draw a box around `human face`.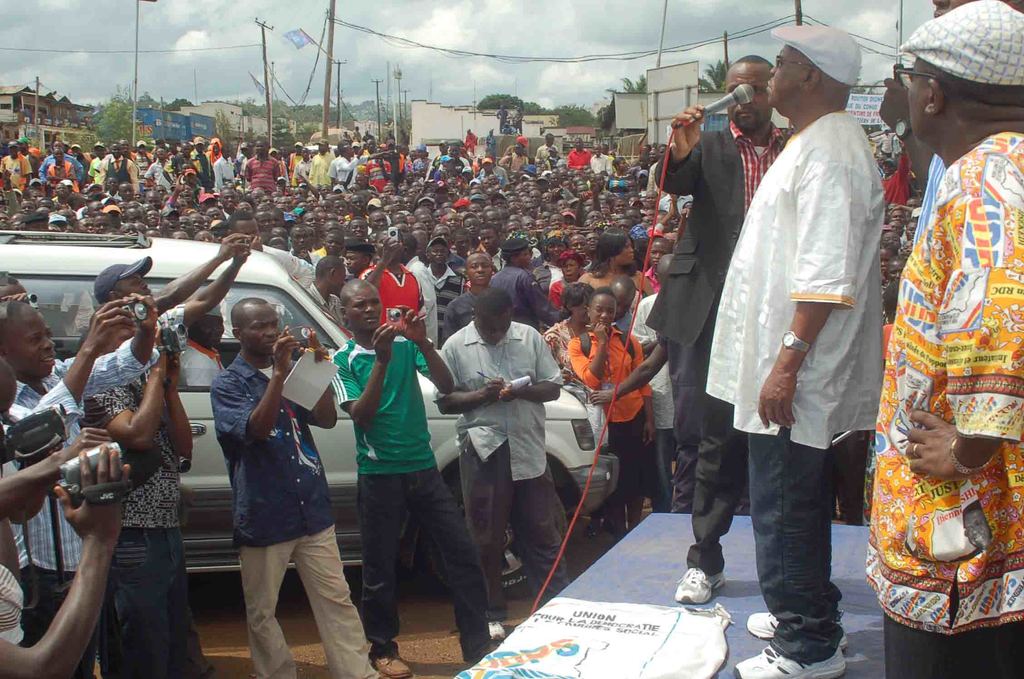
bbox=(344, 250, 360, 275).
